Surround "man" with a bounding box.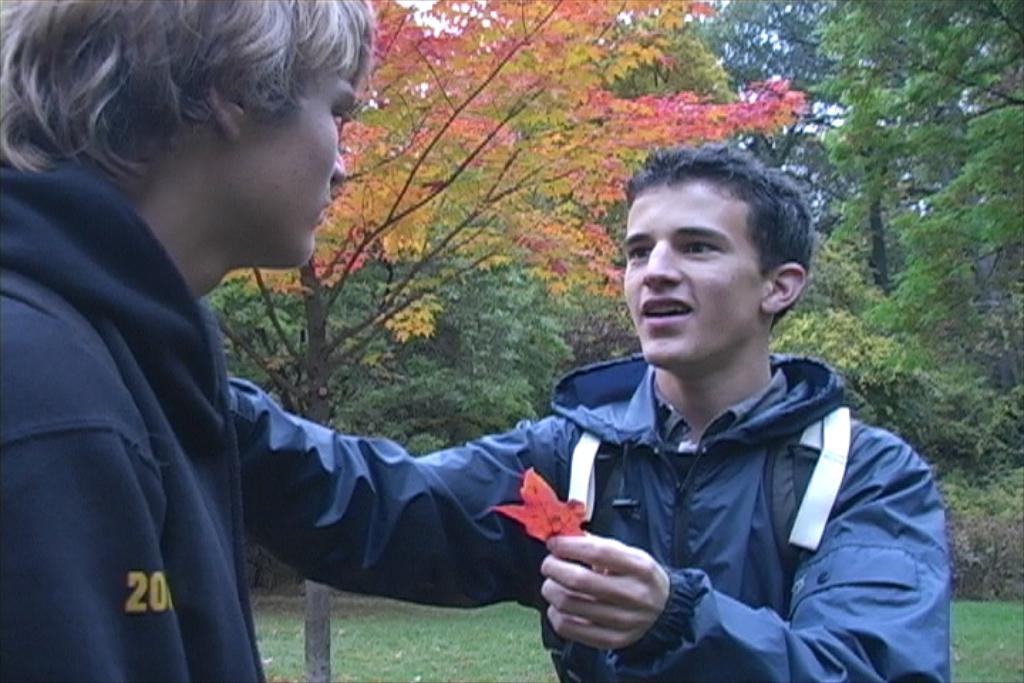
bbox(0, 0, 374, 682).
